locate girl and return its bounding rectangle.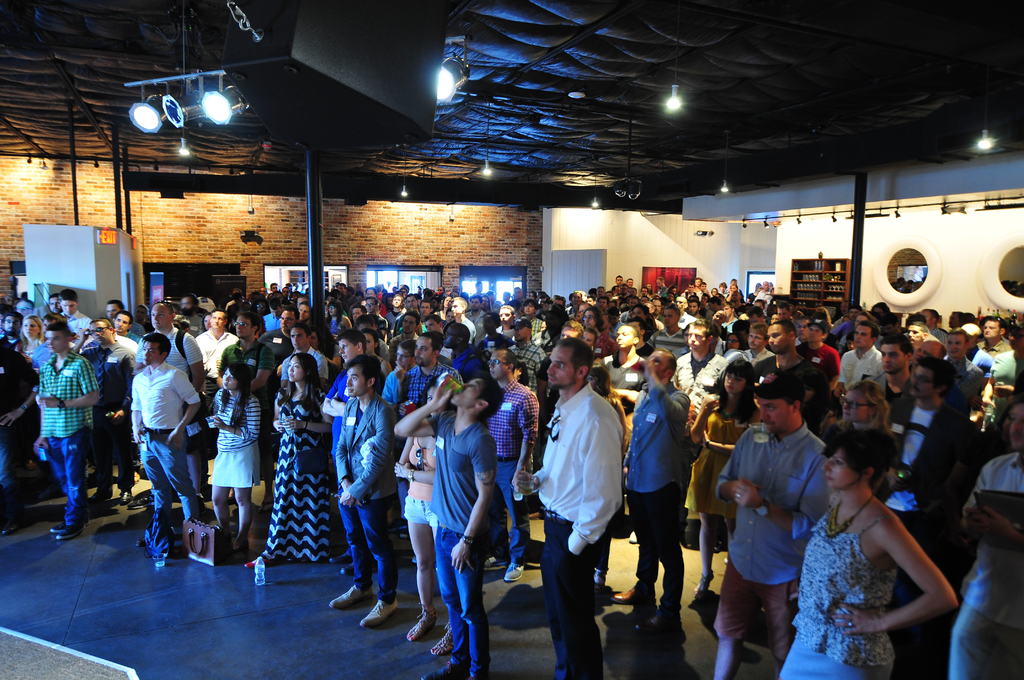
[579, 309, 620, 346].
